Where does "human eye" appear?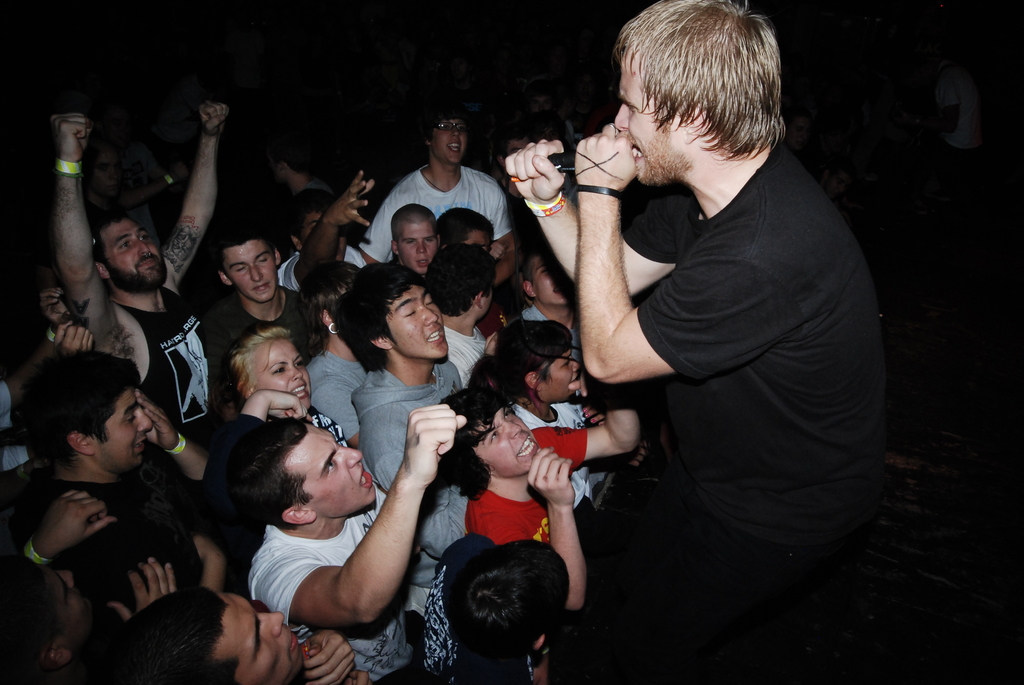
Appears at box=[627, 102, 639, 111].
